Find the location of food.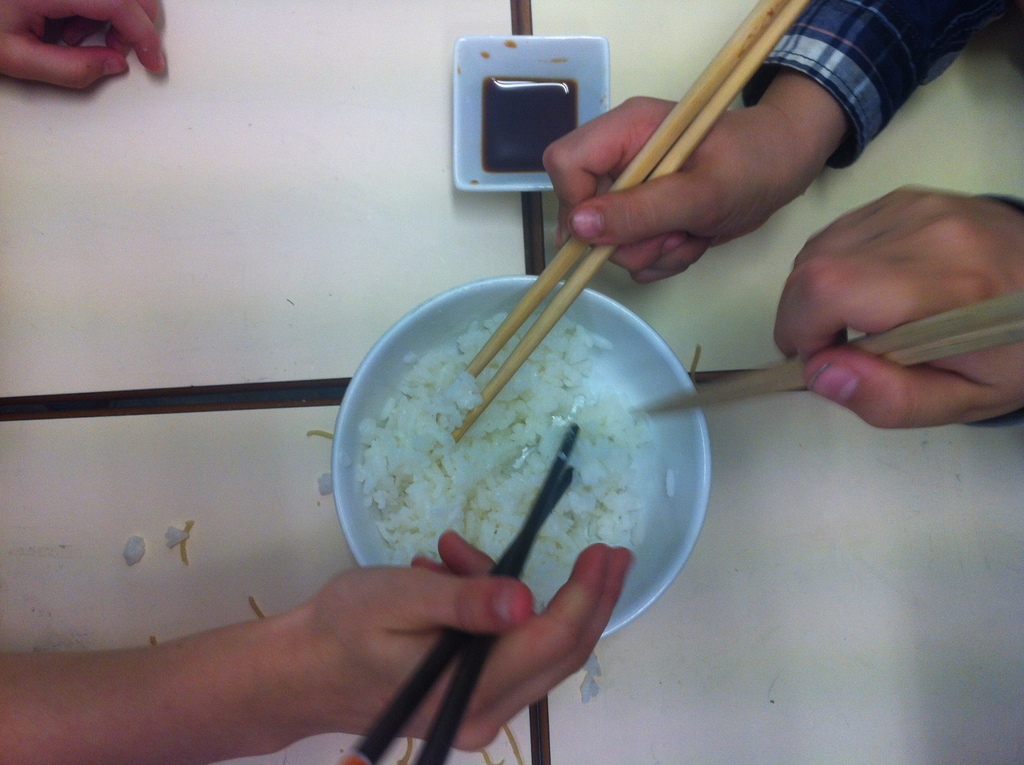
Location: detection(163, 524, 193, 549).
